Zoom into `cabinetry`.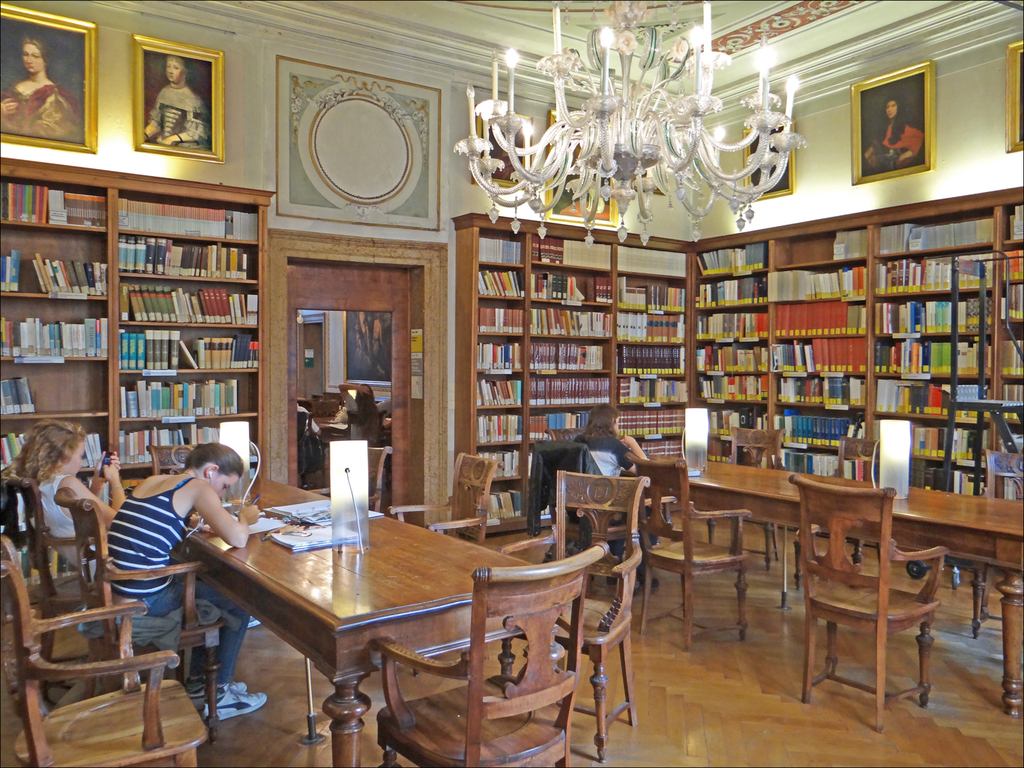
Zoom target: 111 239 260 277.
